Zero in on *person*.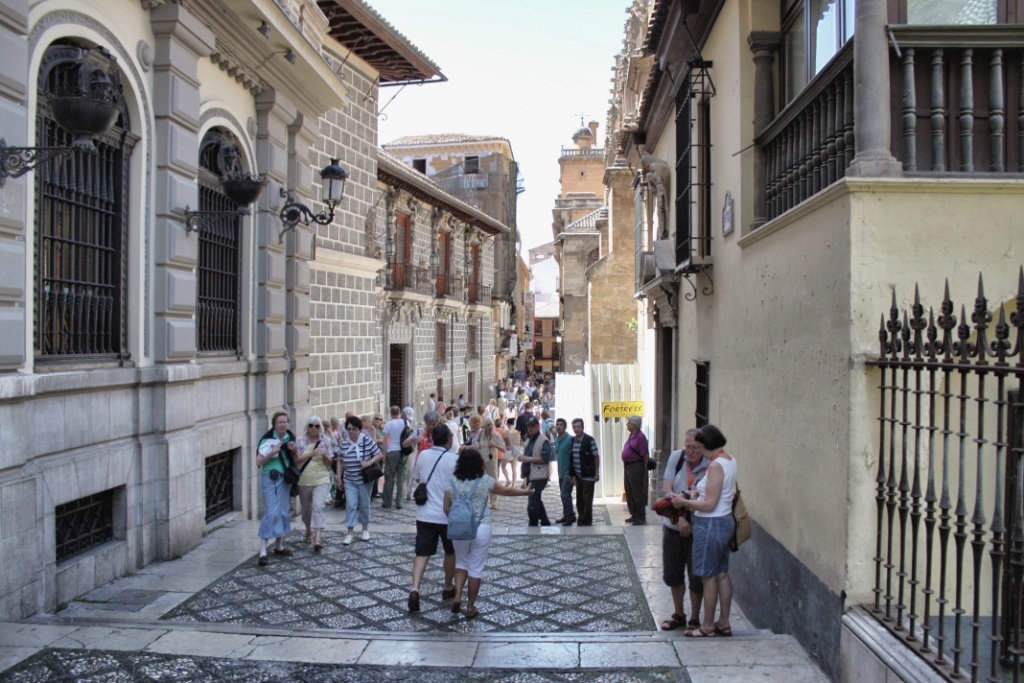
Zeroed in: bbox(256, 409, 293, 565).
